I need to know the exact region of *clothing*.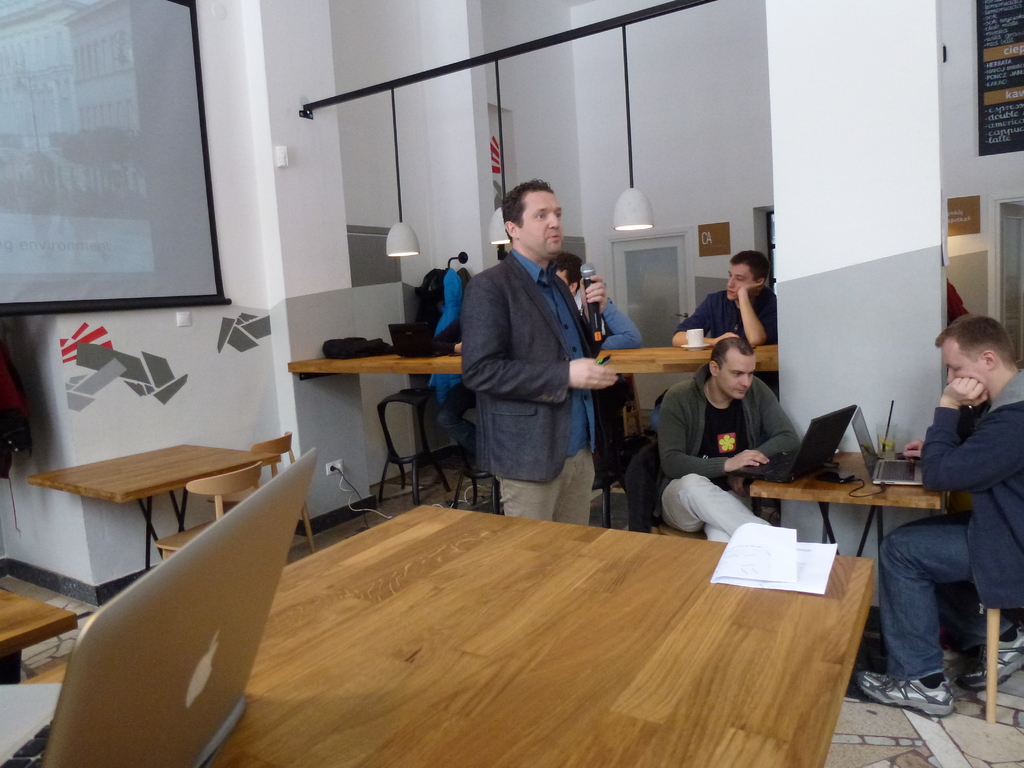
Region: box=[571, 285, 646, 468].
